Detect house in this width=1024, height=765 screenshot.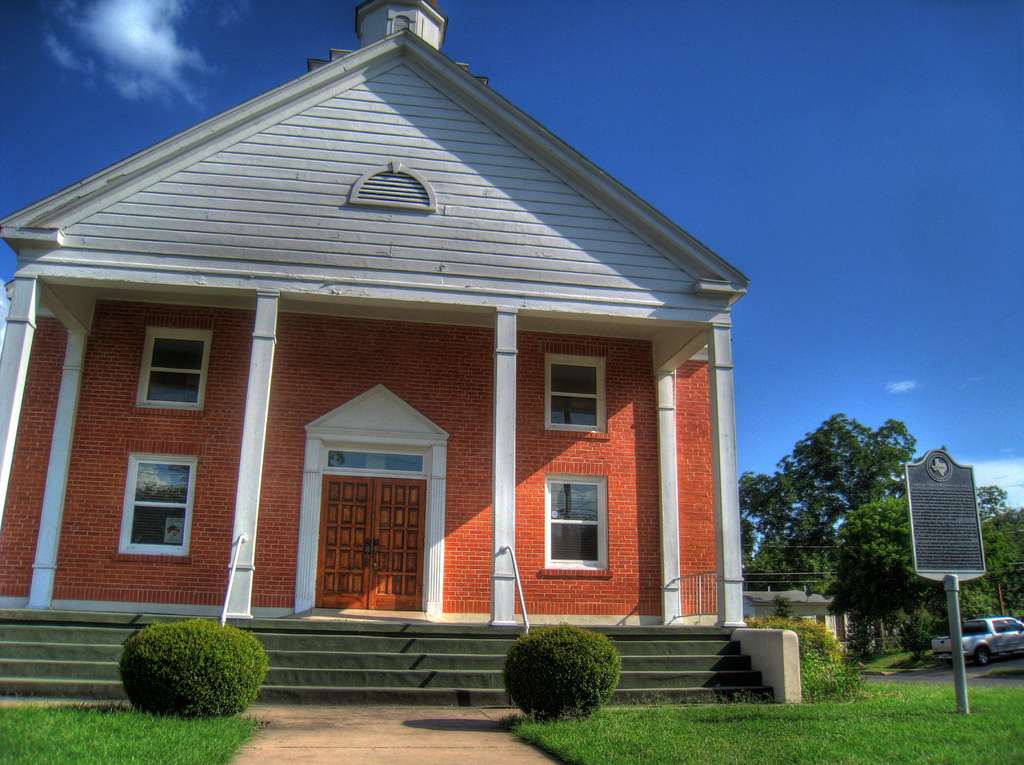
Detection: pyautogui.locateOnScreen(0, 0, 753, 627).
